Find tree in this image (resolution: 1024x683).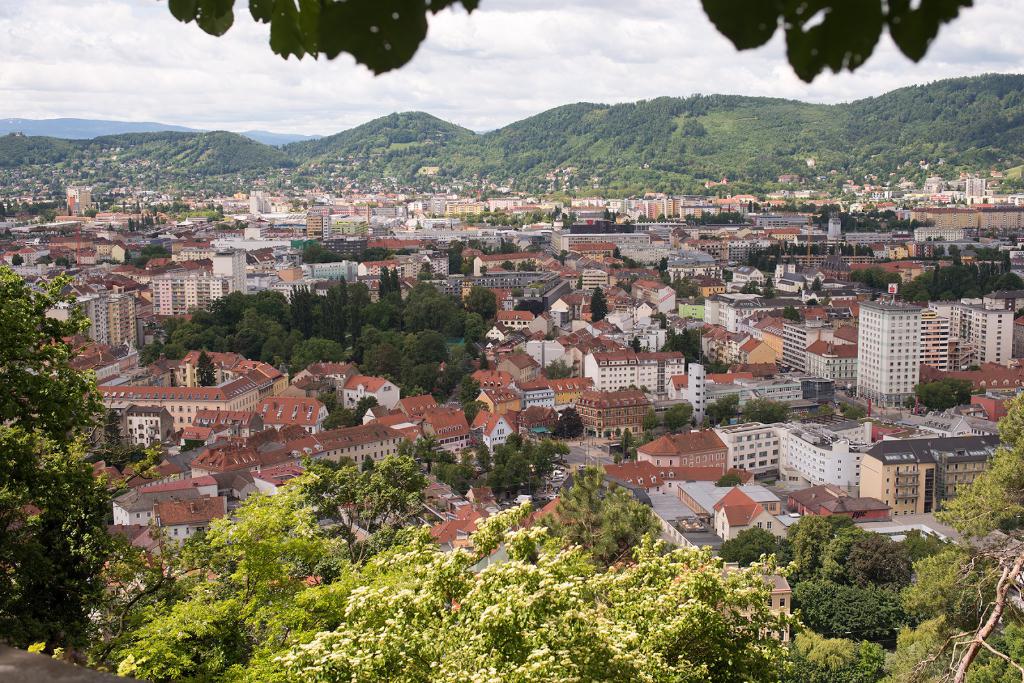
<bbox>586, 428, 600, 444</bbox>.
